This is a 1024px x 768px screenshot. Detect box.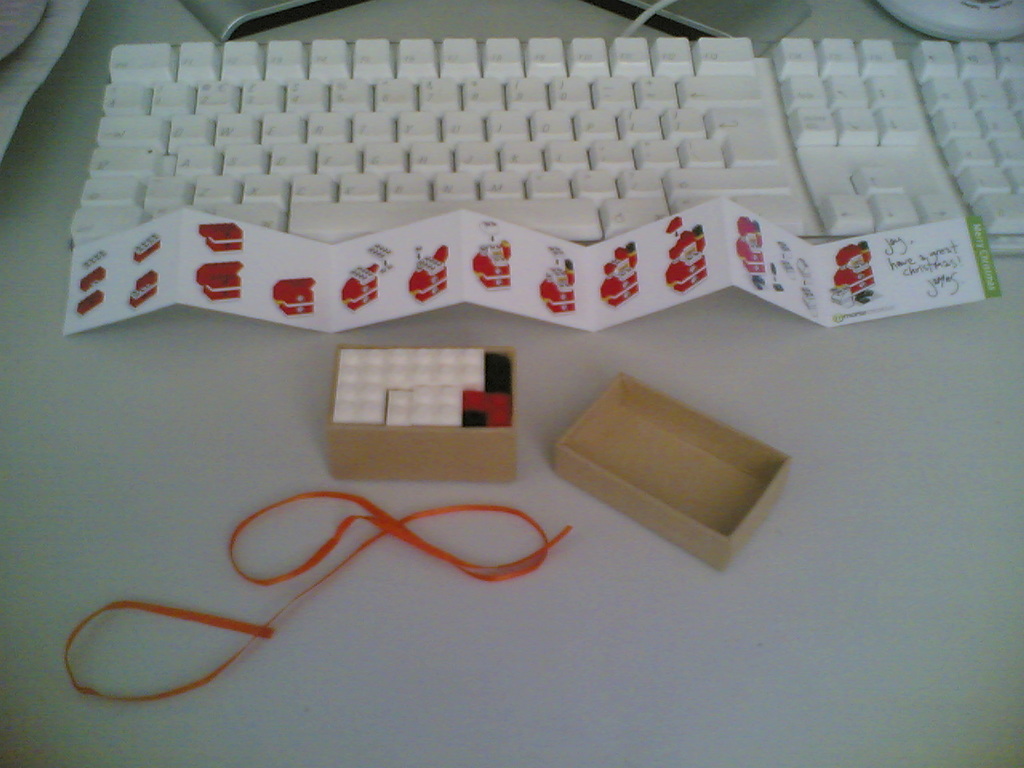
pyautogui.locateOnScreen(555, 376, 791, 572).
